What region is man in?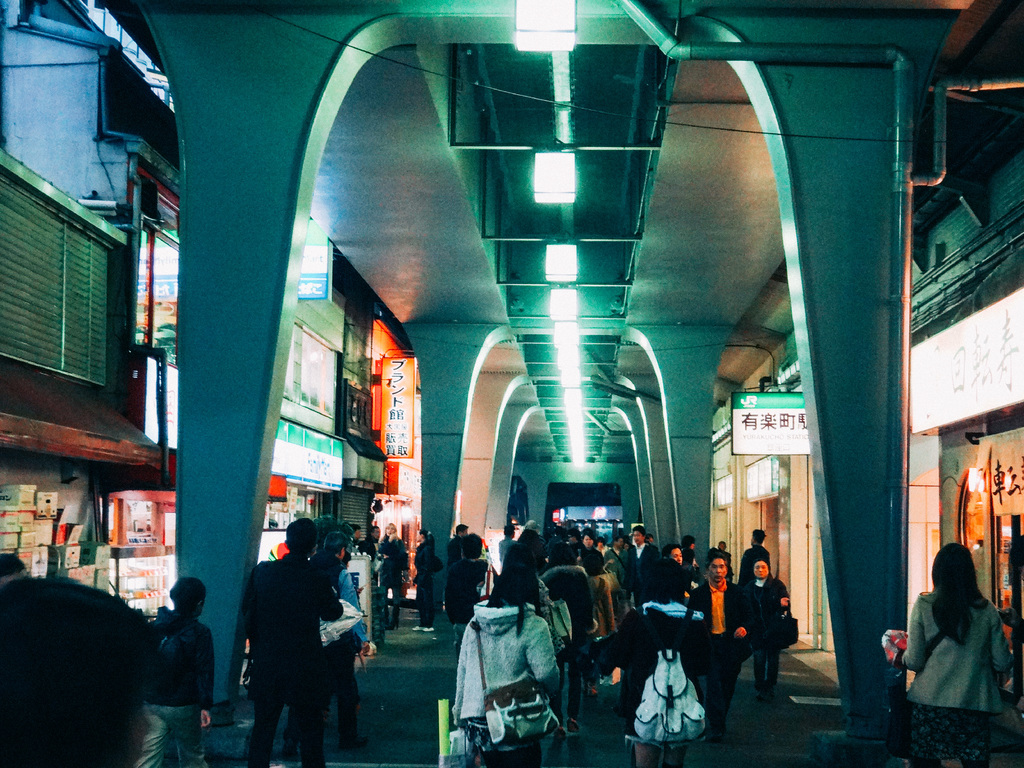
[left=625, top=526, right=659, bottom=603].
